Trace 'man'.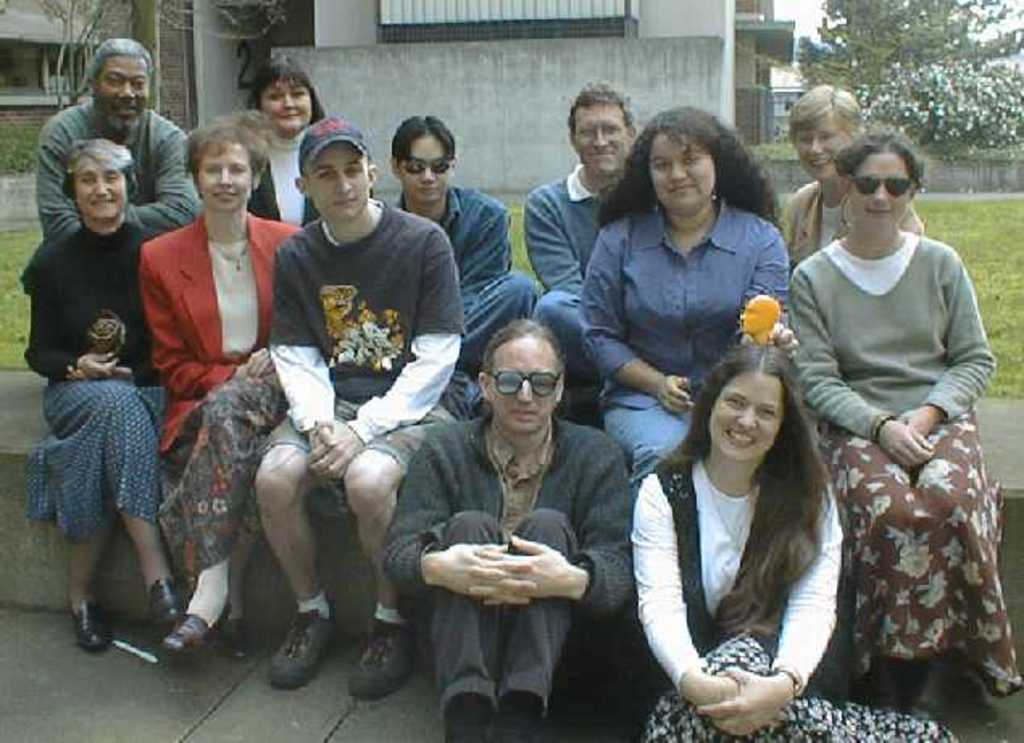
Traced to (x1=252, y1=114, x2=477, y2=706).
